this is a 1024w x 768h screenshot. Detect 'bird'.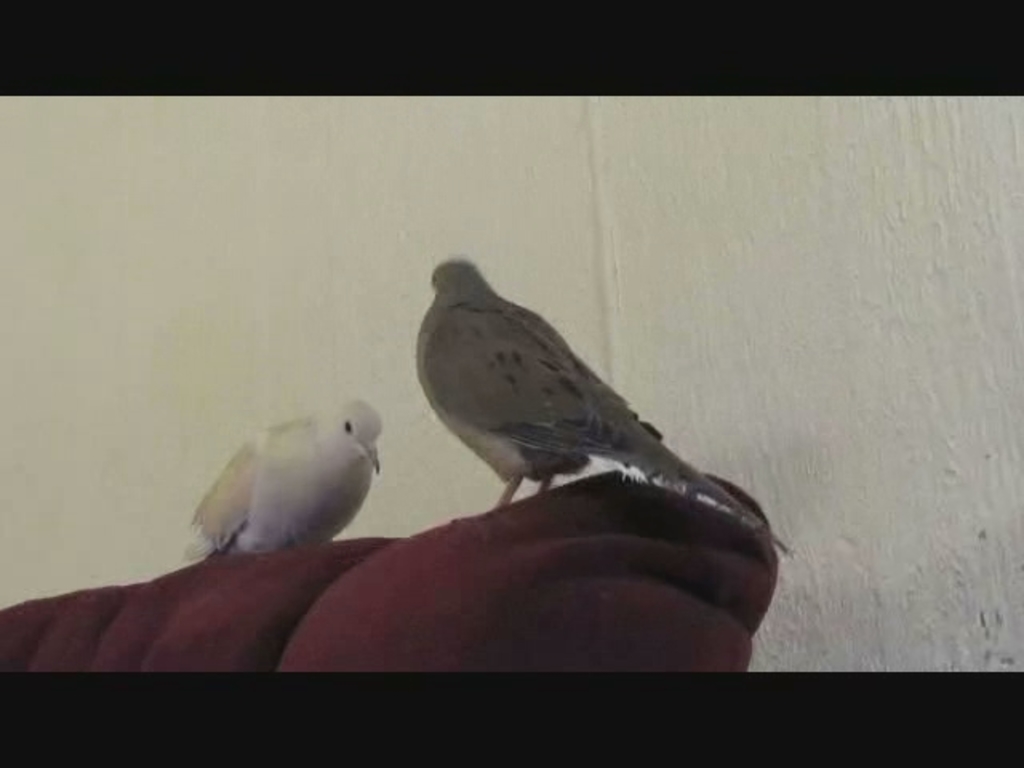
171,395,386,568.
